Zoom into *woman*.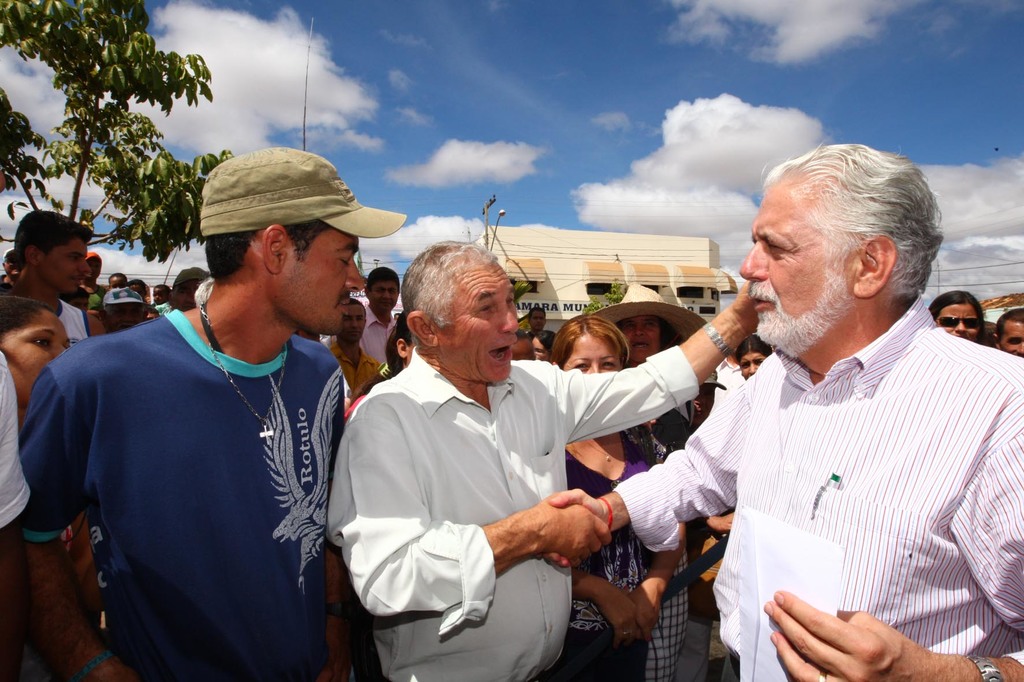
Zoom target: rect(588, 279, 706, 681).
